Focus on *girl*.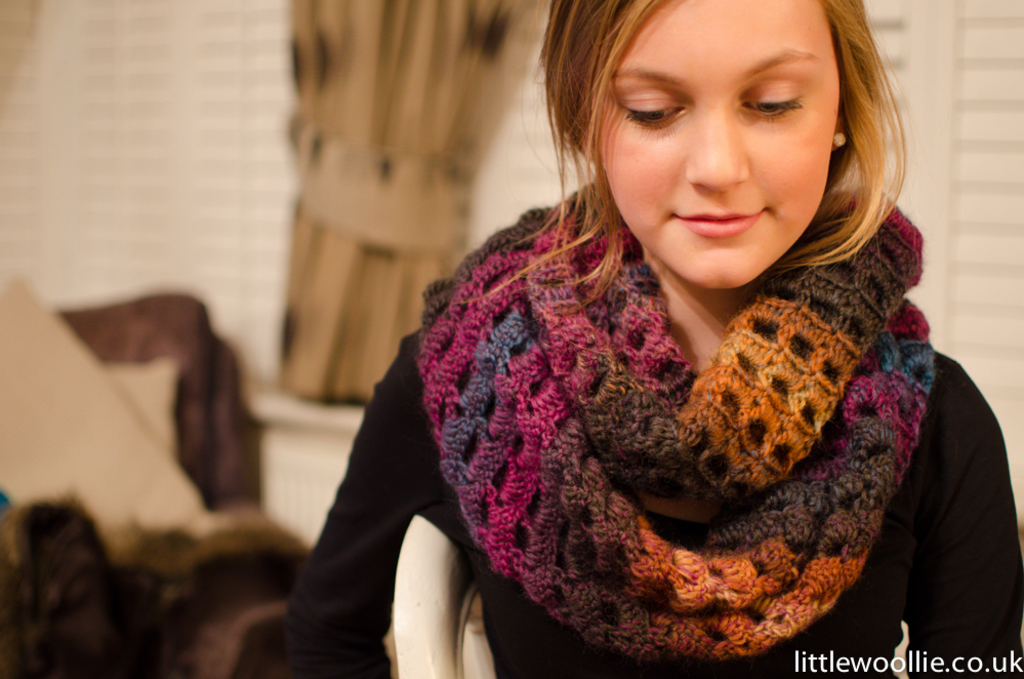
Focused at [285,0,1023,678].
